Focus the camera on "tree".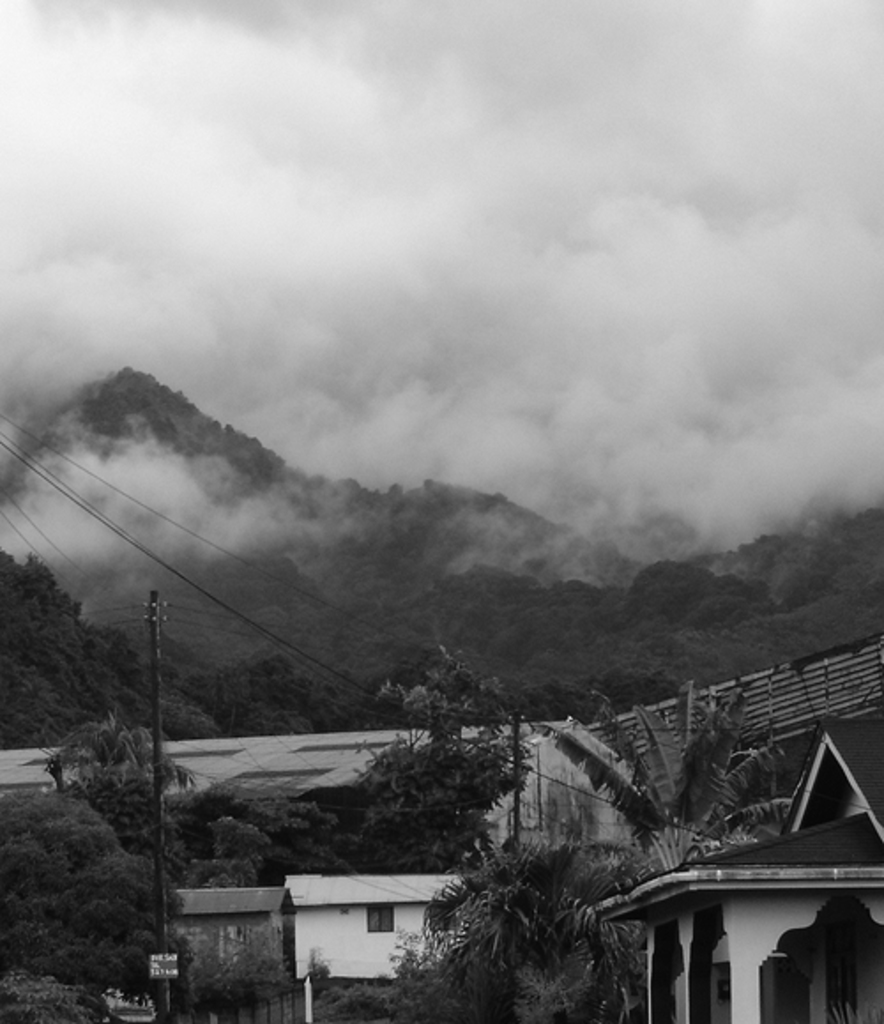
Focus region: region(539, 670, 803, 886).
